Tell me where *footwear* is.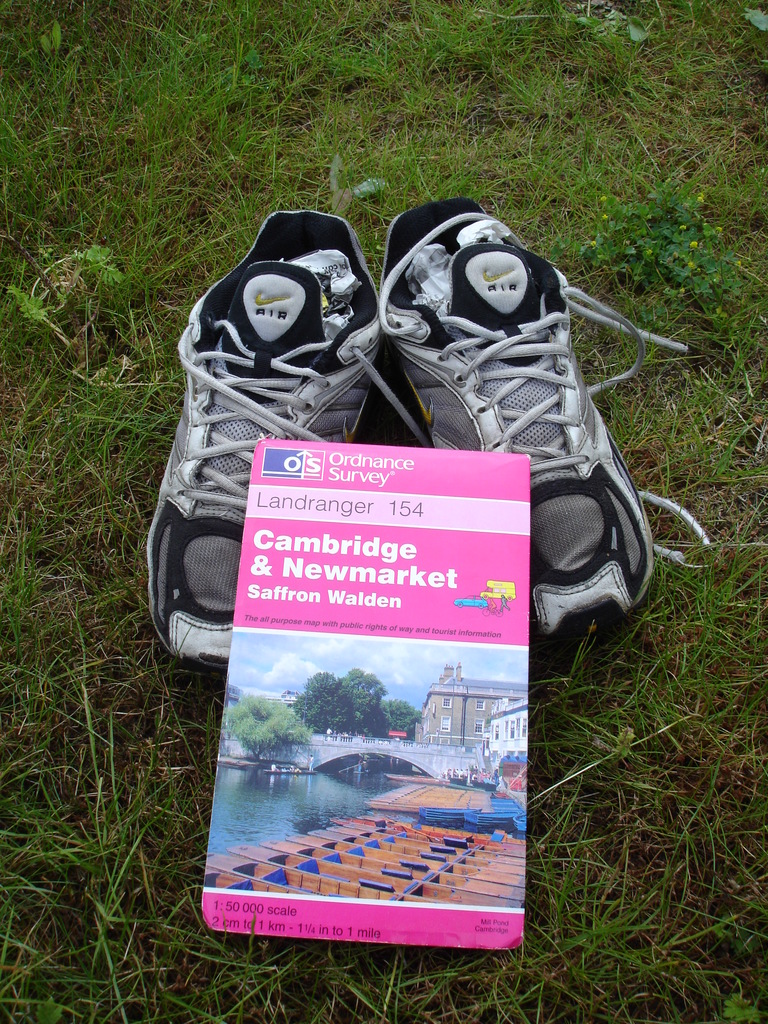
*footwear* is at Rect(143, 209, 378, 664).
